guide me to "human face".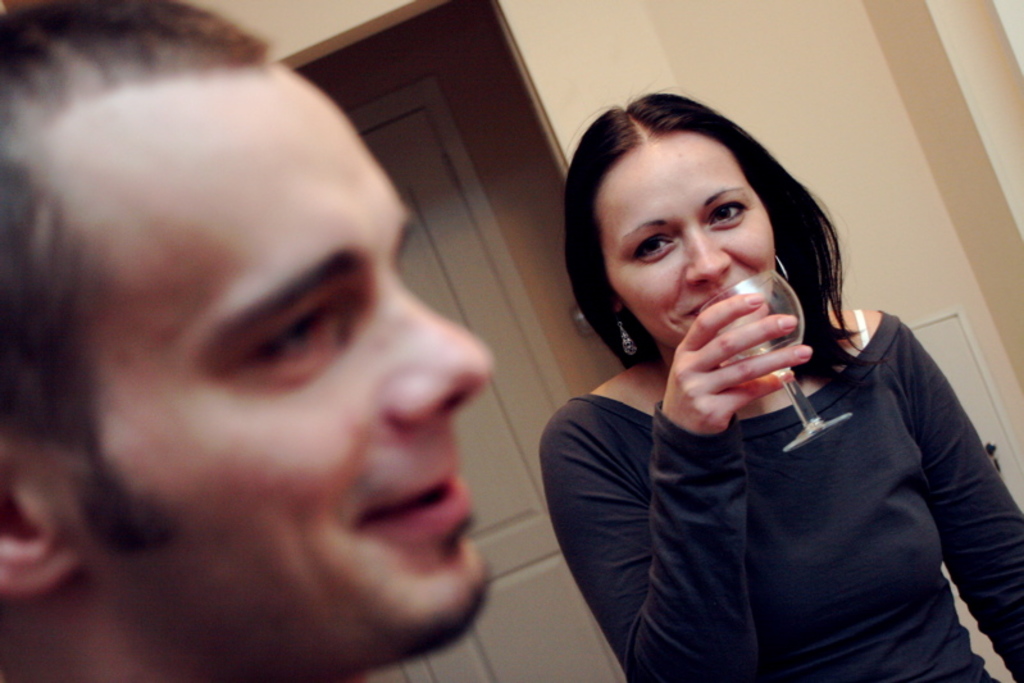
Guidance: (left=600, top=137, right=774, bottom=351).
